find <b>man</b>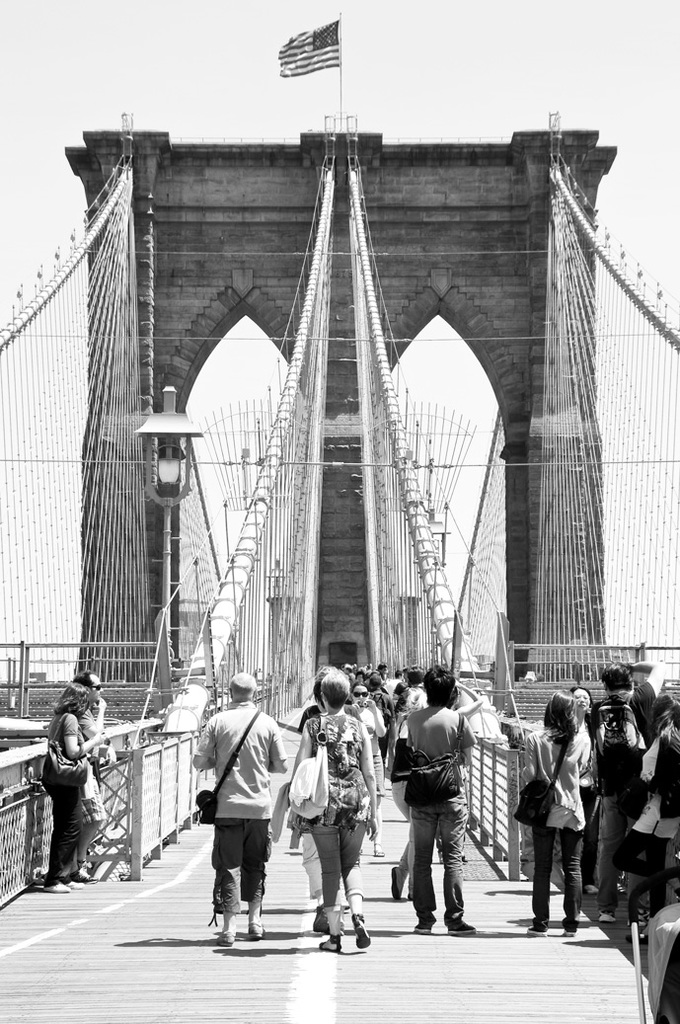
[left=395, top=688, right=491, bottom=941]
